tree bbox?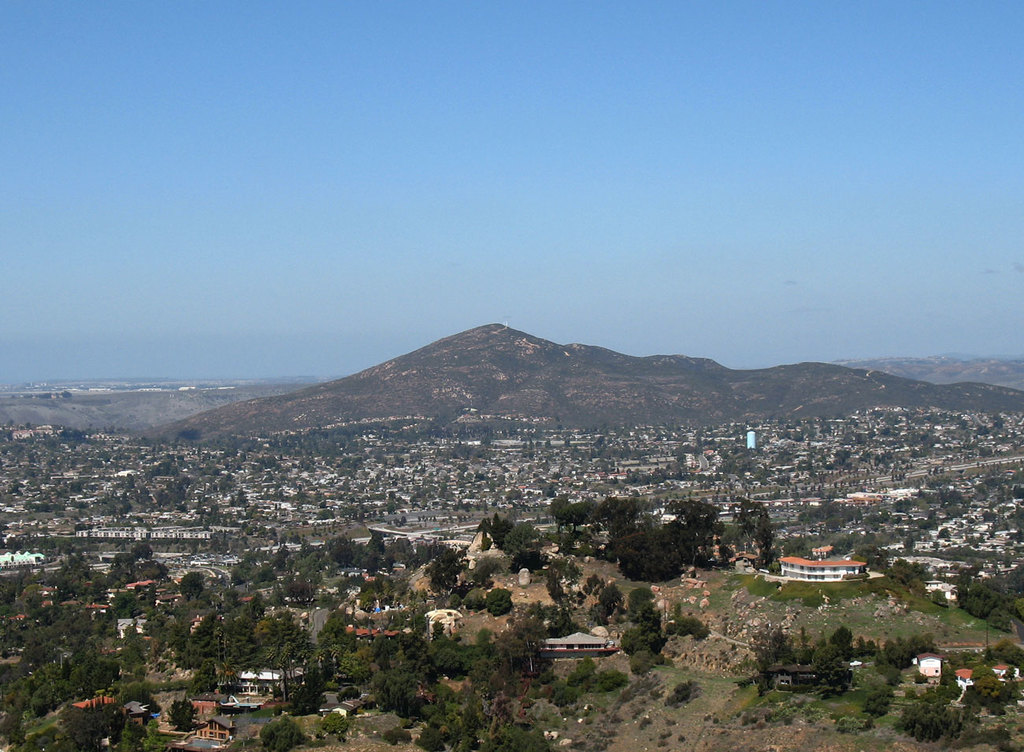
pyautogui.locateOnScreen(288, 546, 323, 582)
